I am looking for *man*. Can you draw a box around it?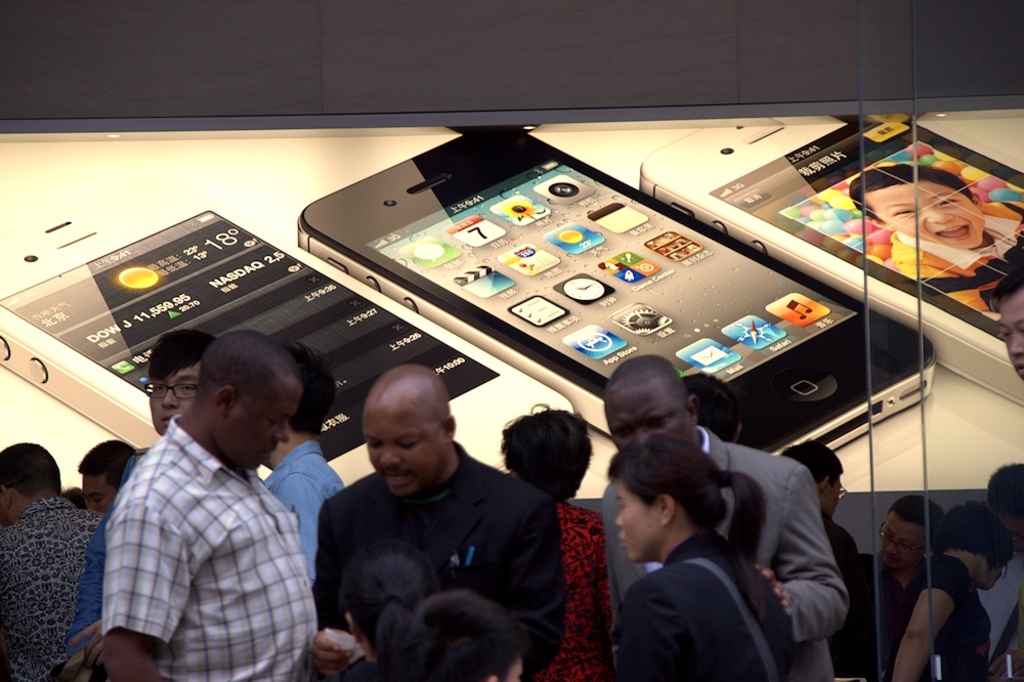
Sure, the bounding box is [x1=101, y1=317, x2=335, y2=680].
